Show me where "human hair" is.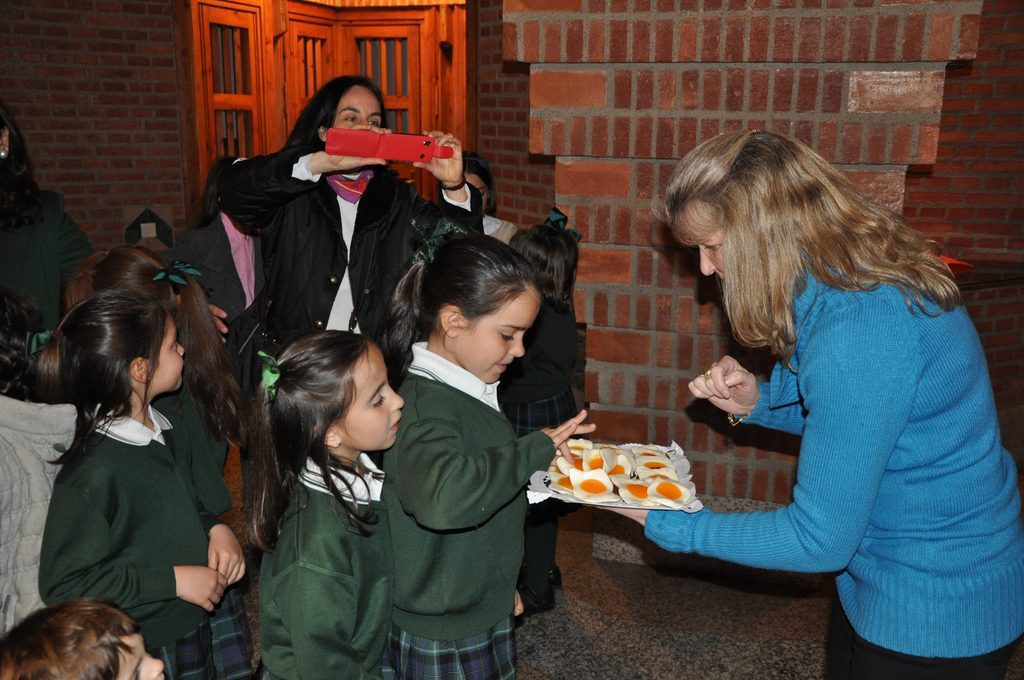
"human hair" is at crop(246, 327, 400, 520).
